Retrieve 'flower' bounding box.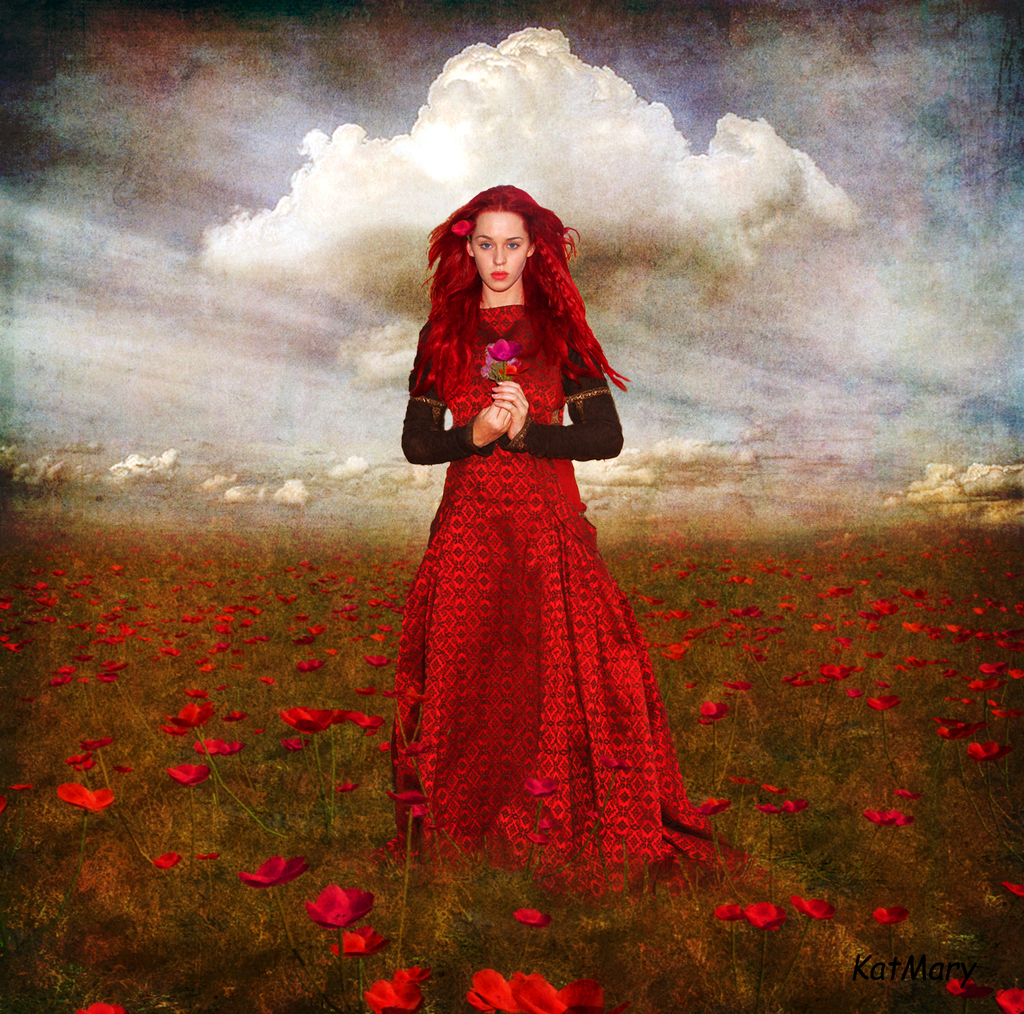
Bounding box: bbox=[516, 905, 538, 922].
